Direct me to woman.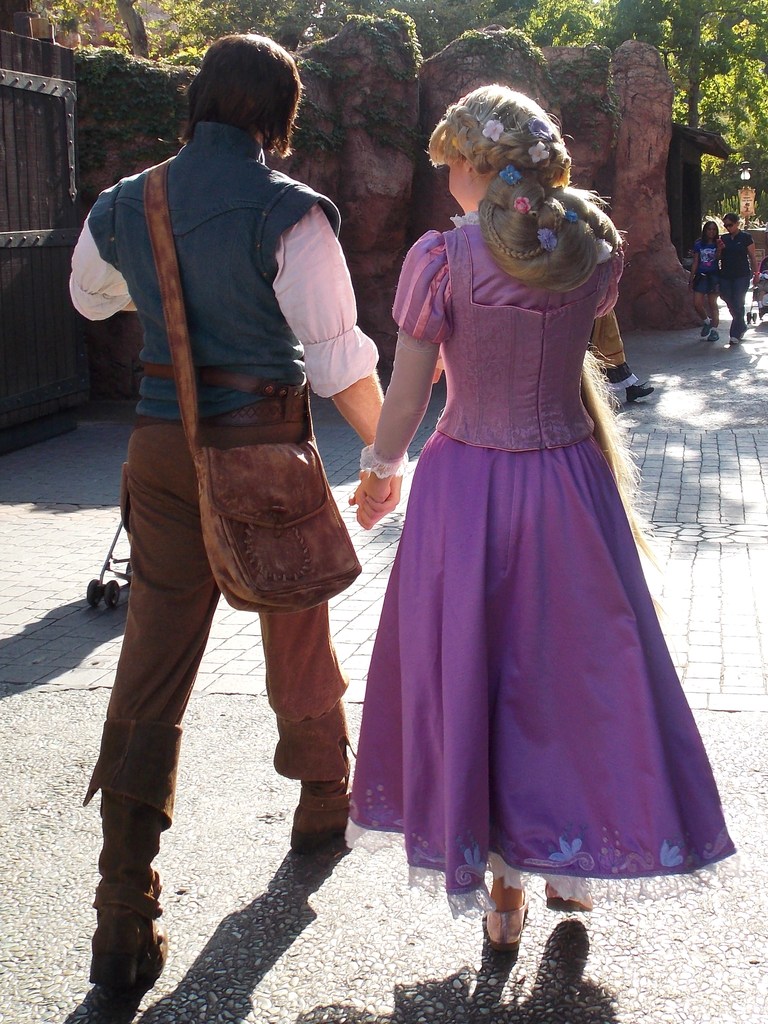
Direction: BBox(340, 91, 726, 919).
